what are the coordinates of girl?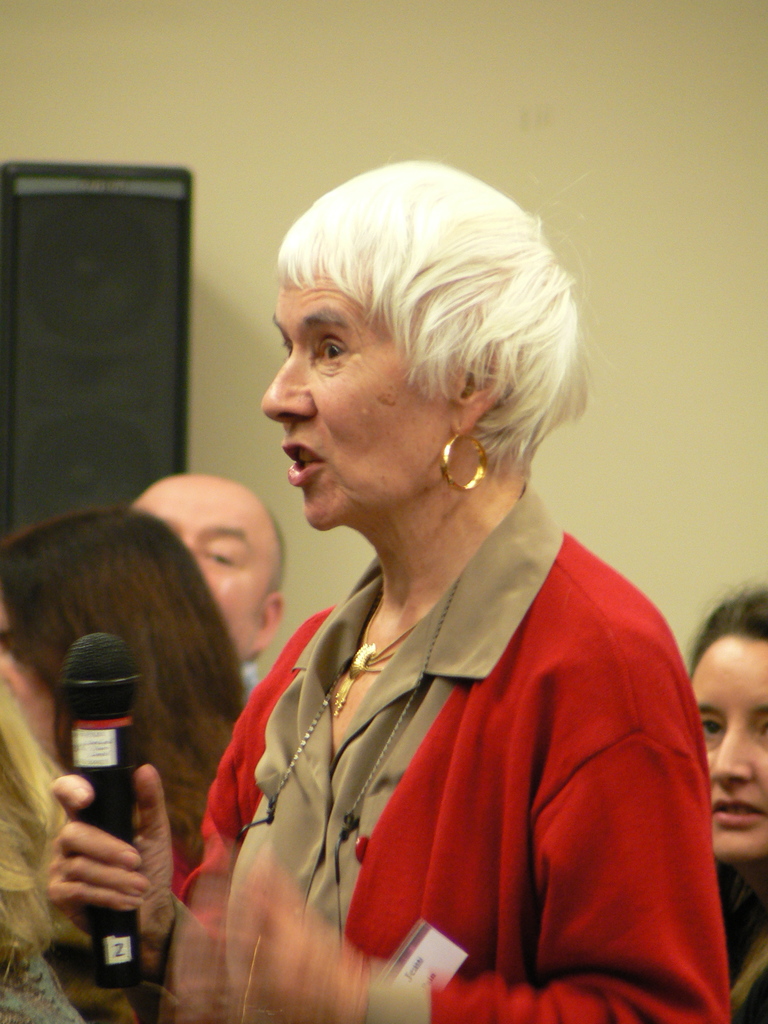
(left=122, top=154, right=749, bottom=1013).
